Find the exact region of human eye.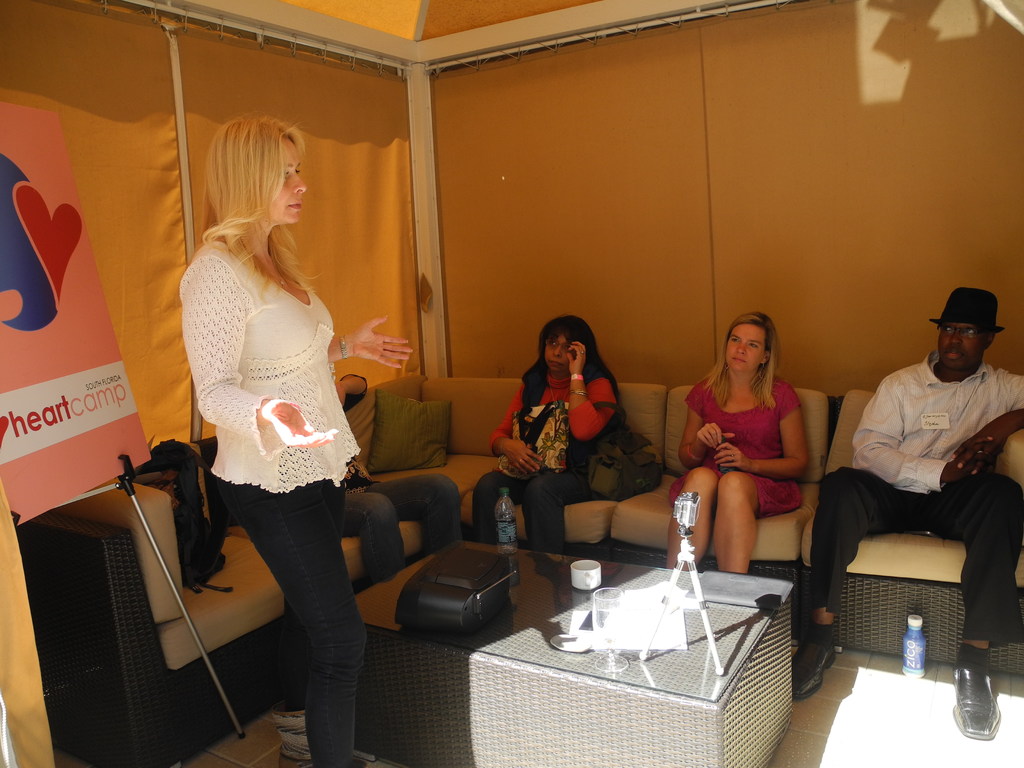
Exact region: 946,327,954,333.
